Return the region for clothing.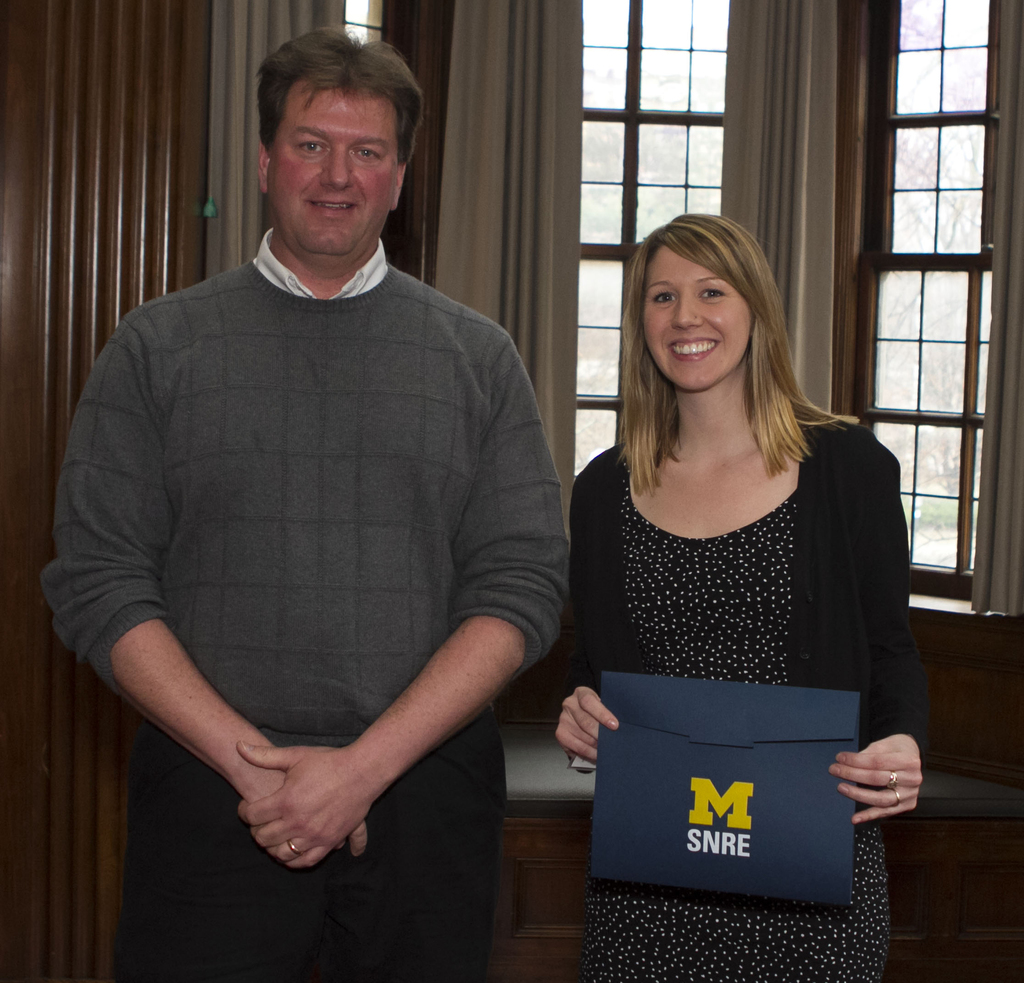
[left=90, top=211, right=561, bottom=923].
